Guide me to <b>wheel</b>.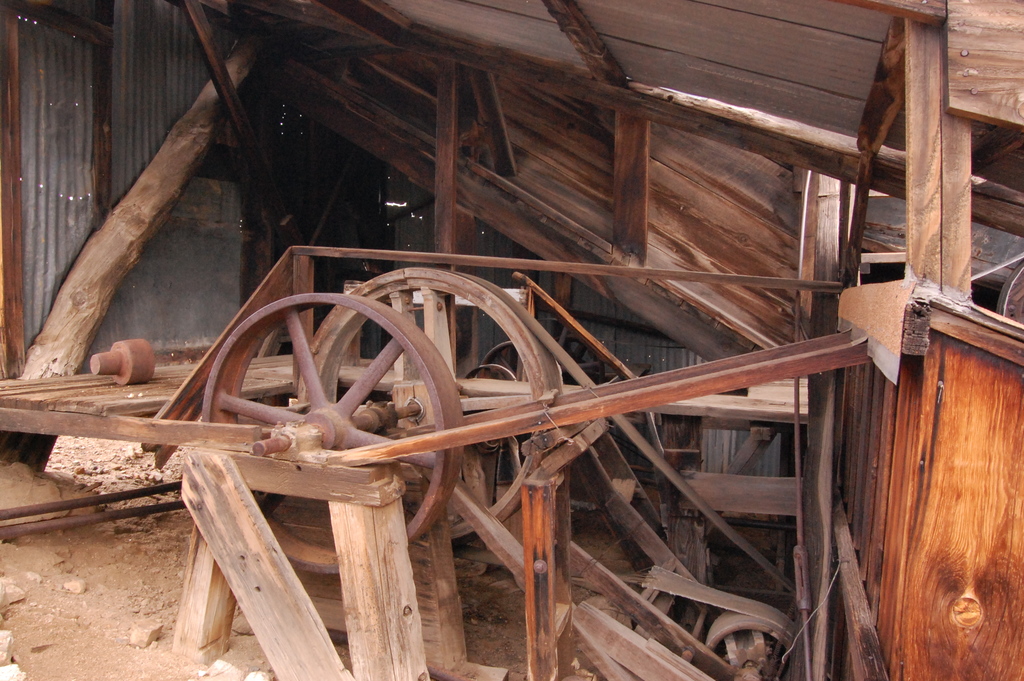
Guidance: detection(465, 365, 516, 381).
